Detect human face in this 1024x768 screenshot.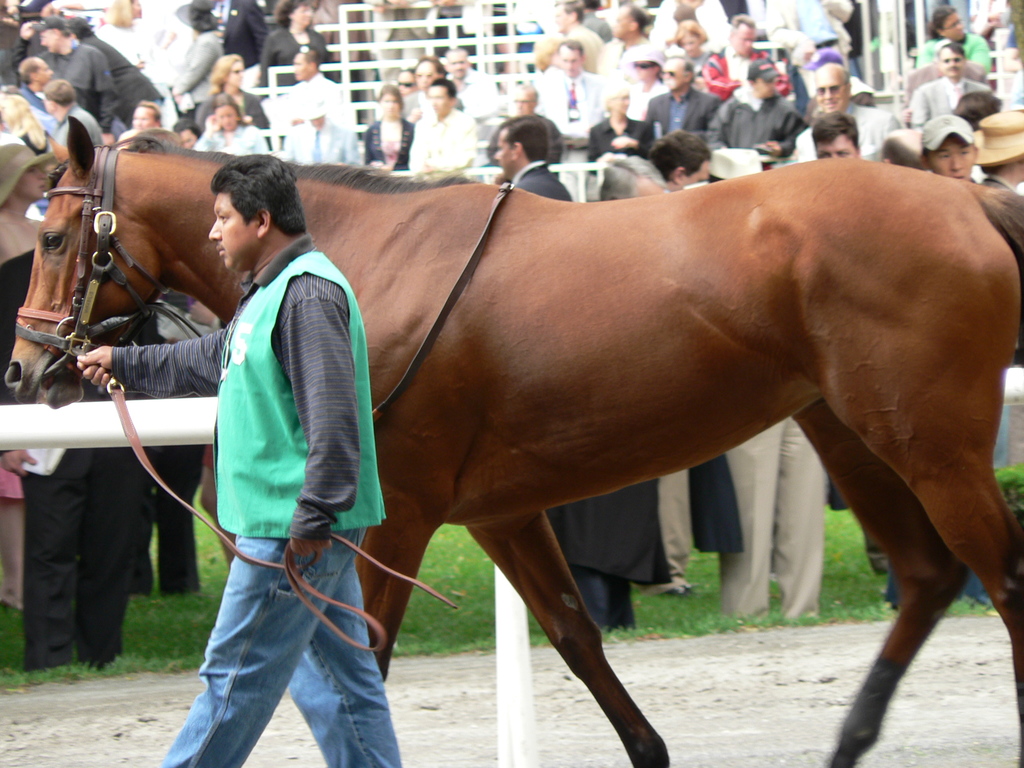
Detection: {"left": 381, "top": 90, "right": 394, "bottom": 111}.
